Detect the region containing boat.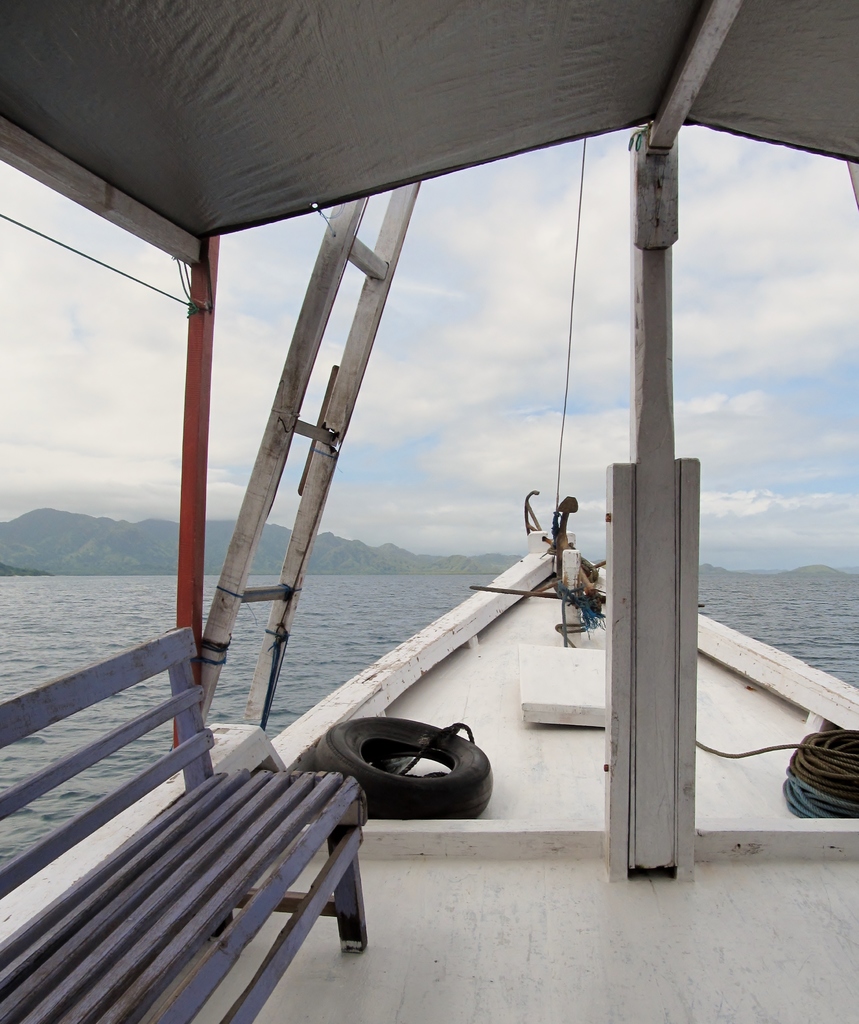
rect(0, 0, 858, 1023).
